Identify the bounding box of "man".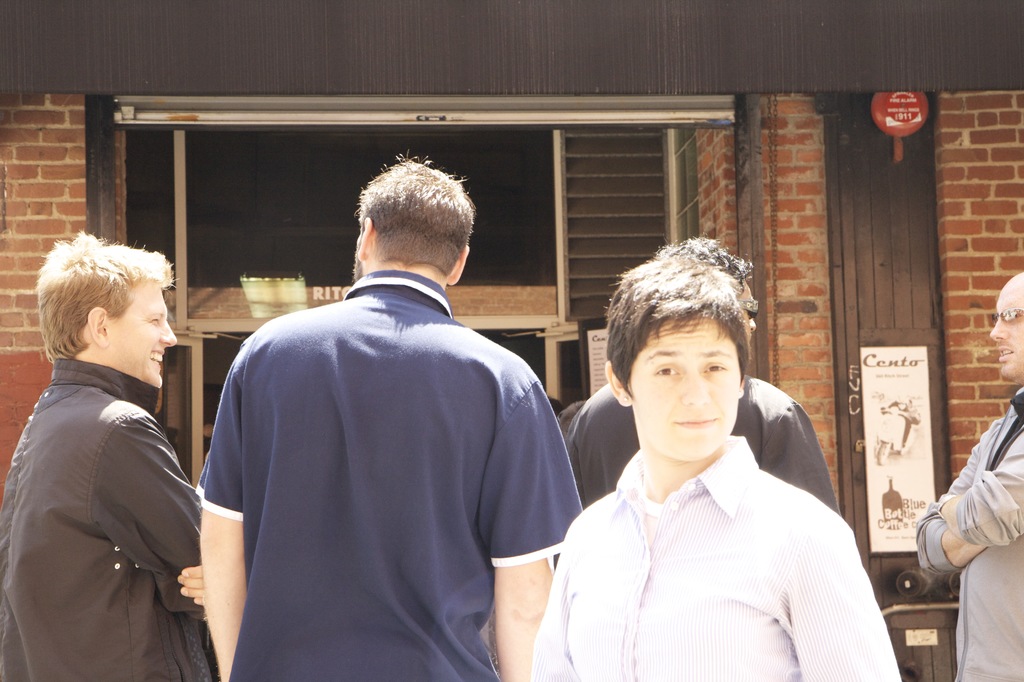
200,122,572,676.
